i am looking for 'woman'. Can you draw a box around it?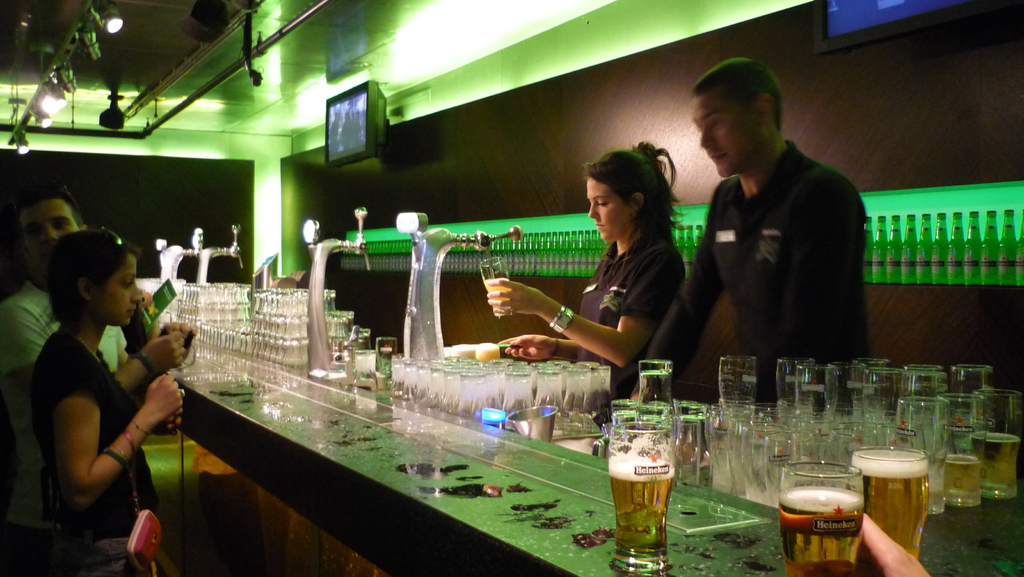
Sure, the bounding box is <box>29,227,185,576</box>.
